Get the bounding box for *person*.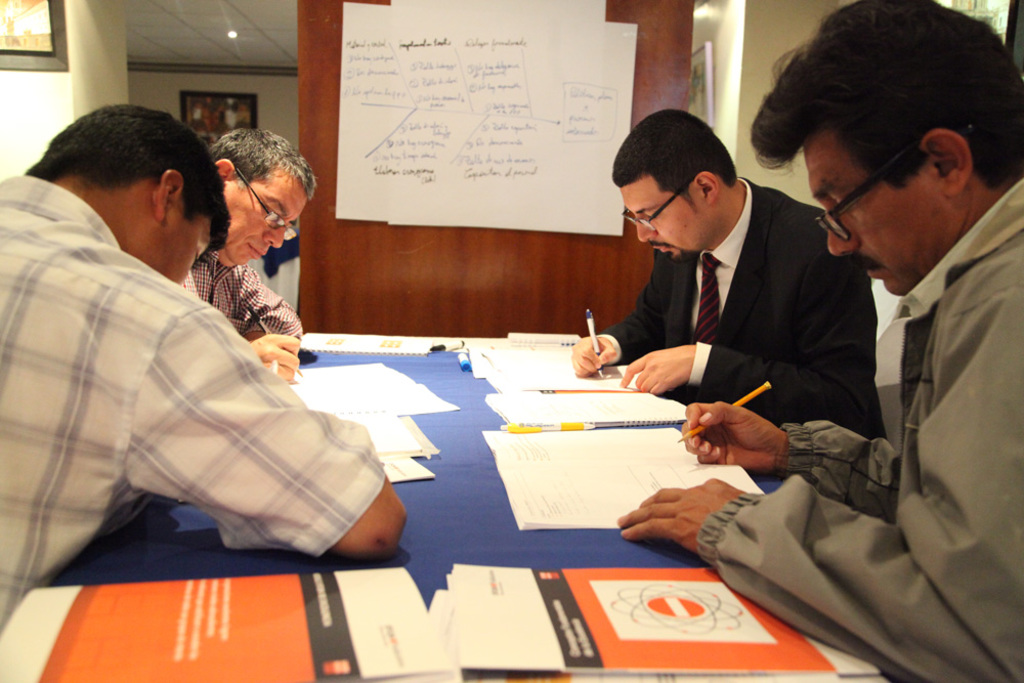
crop(0, 99, 407, 637).
